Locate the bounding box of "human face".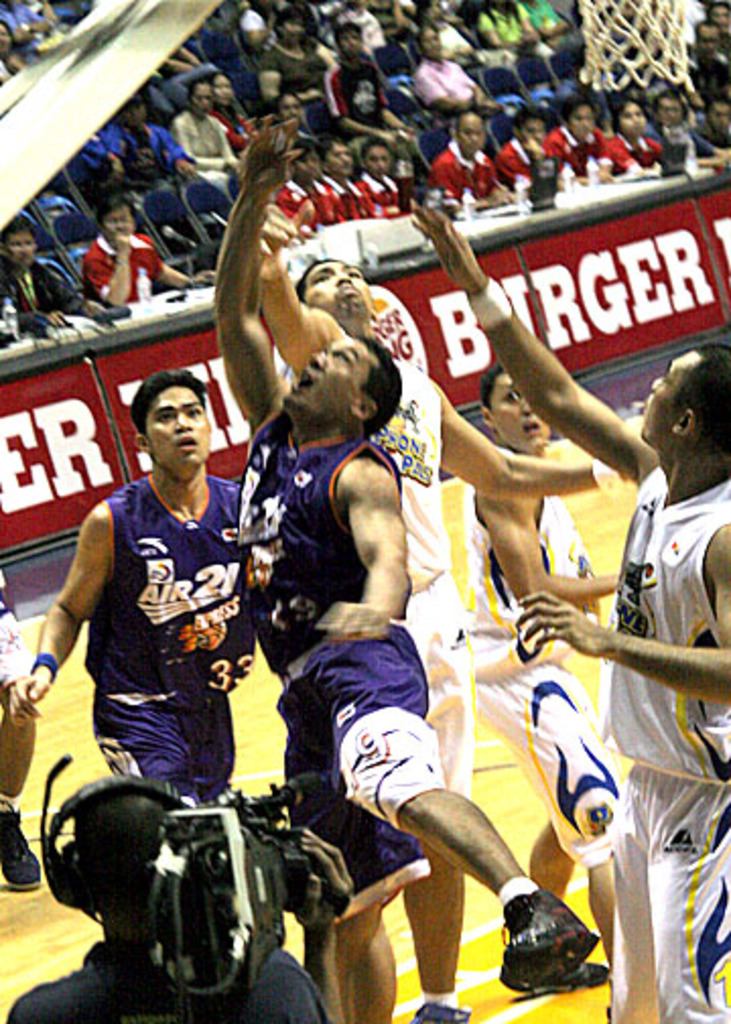
Bounding box: x1=301, y1=258, x2=361, y2=315.
